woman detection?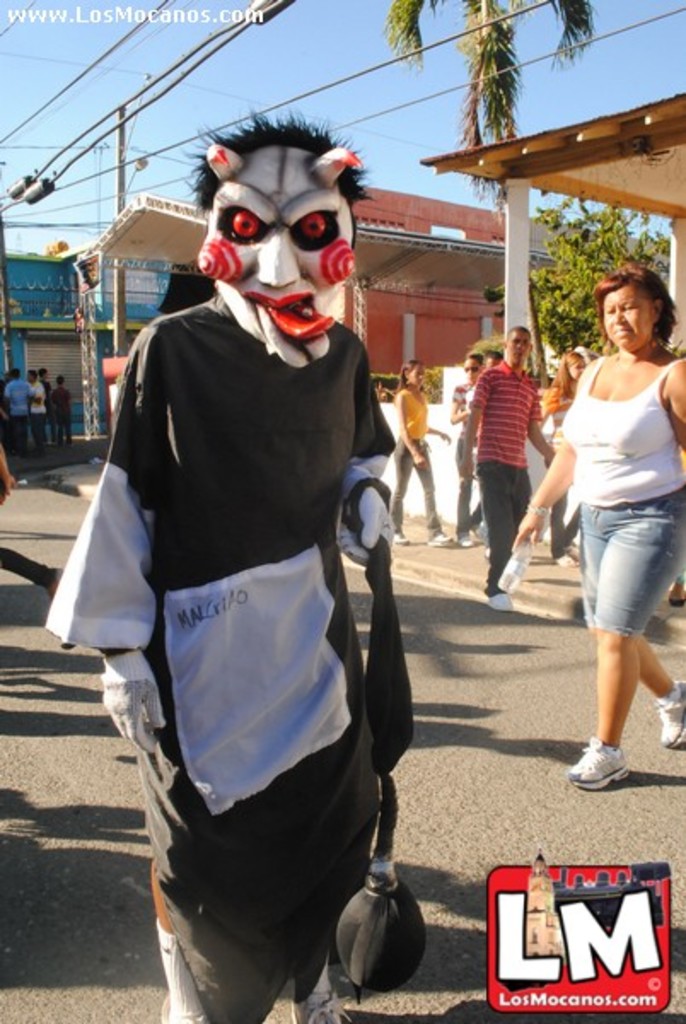
bbox=(509, 256, 684, 792)
